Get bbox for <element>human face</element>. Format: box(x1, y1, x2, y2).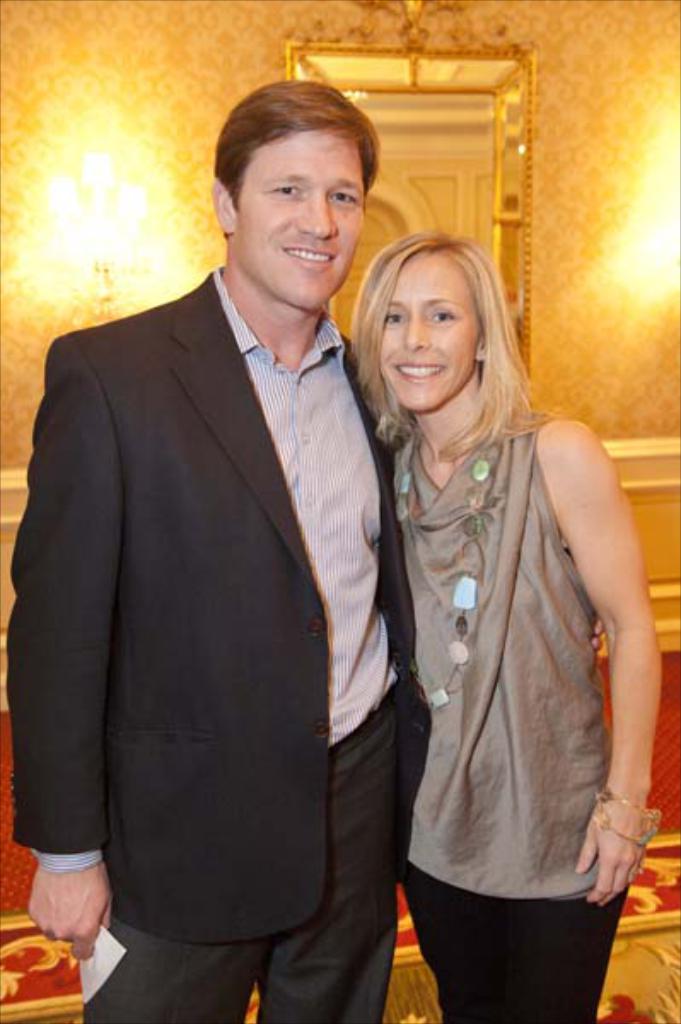
box(234, 130, 365, 312).
